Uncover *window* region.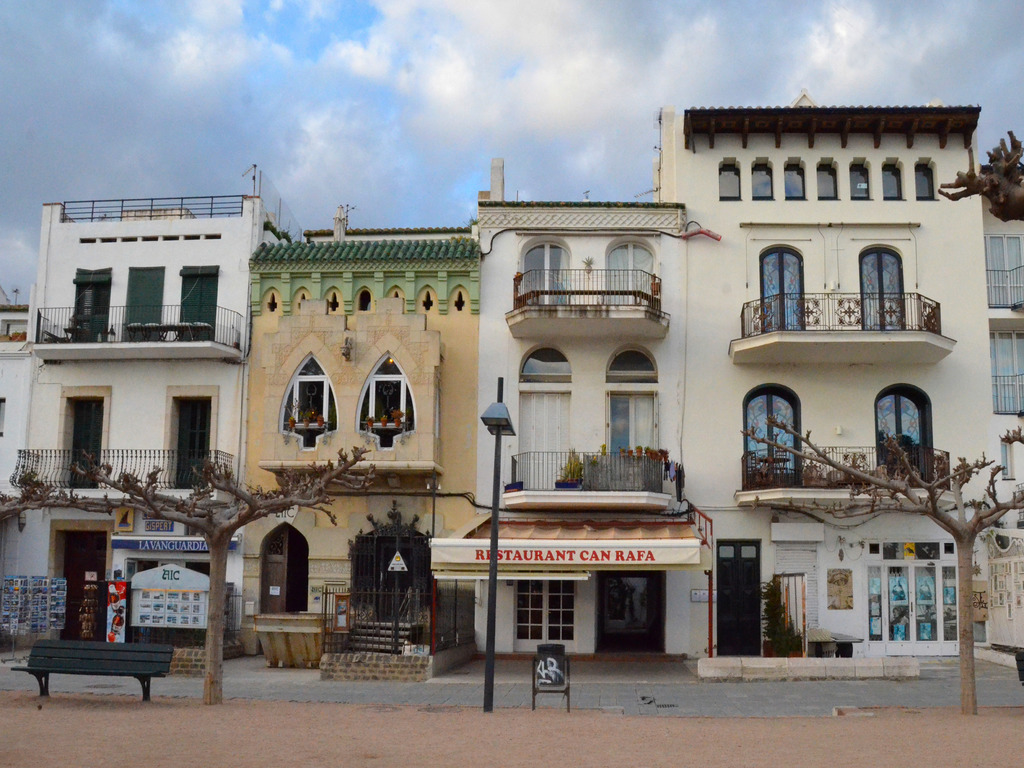
Uncovered: 607, 237, 655, 307.
